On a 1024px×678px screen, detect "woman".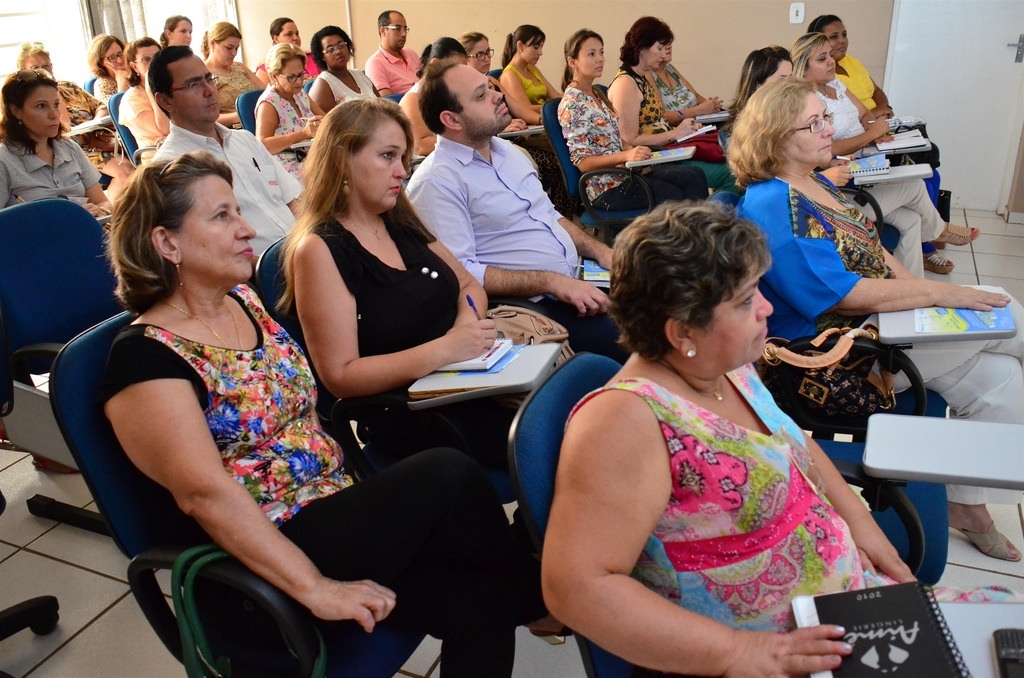
region(528, 170, 905, 671).
